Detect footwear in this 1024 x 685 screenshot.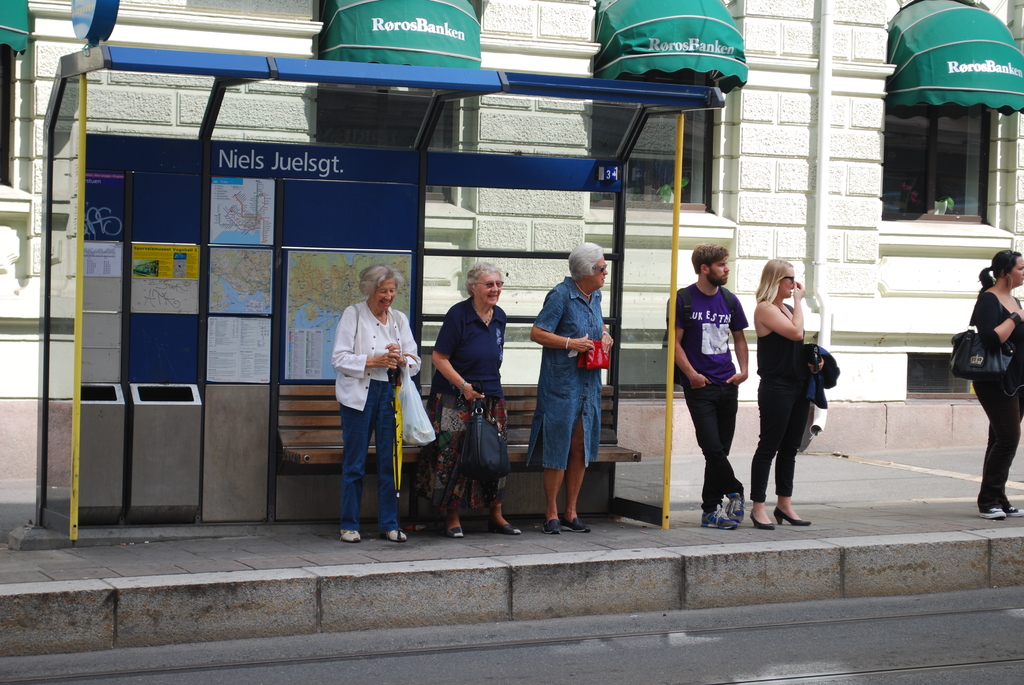
Detection: (x1=978, y1=498, x2=1011, y2=520).
